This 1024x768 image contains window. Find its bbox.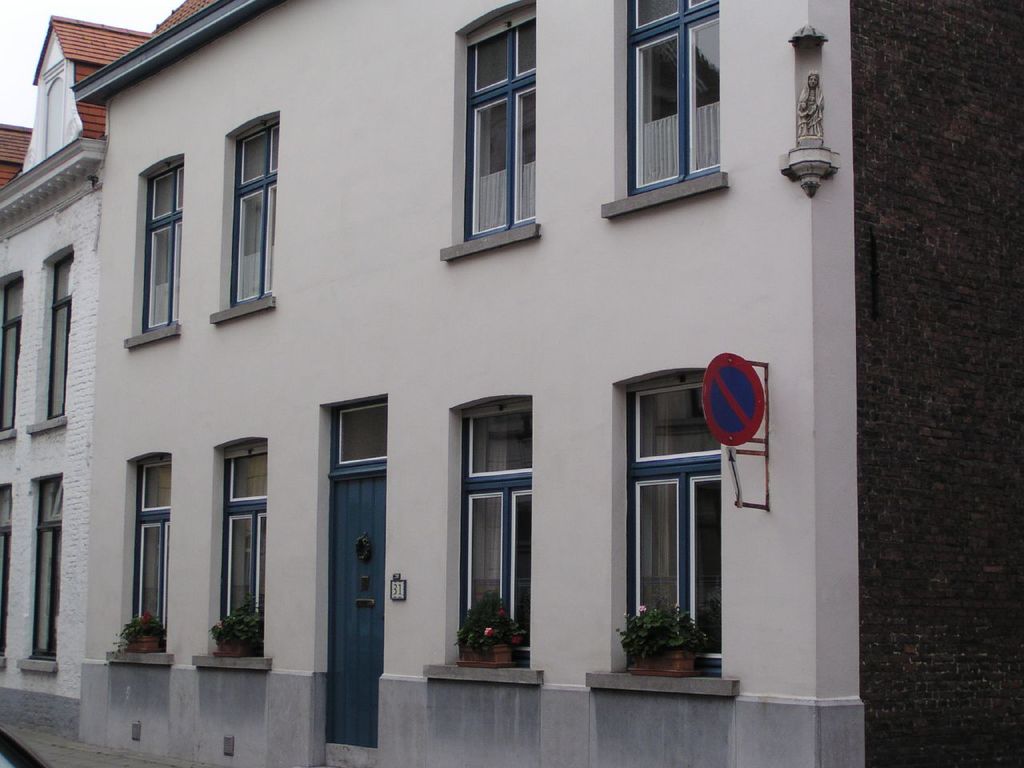
610,387,729,665.
